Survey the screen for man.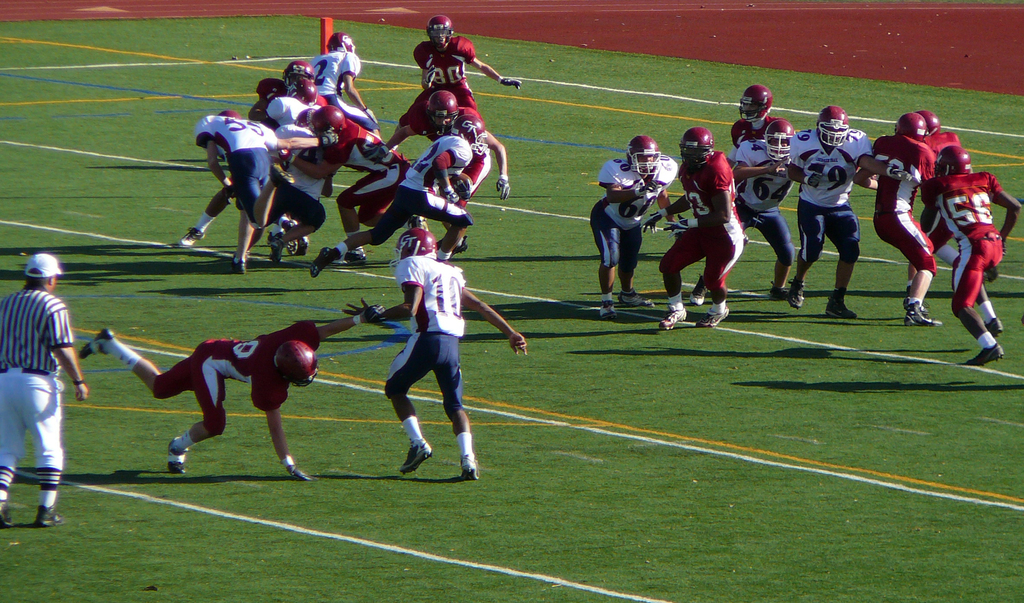
Survey found: locate(363, 88, 516, 193).
